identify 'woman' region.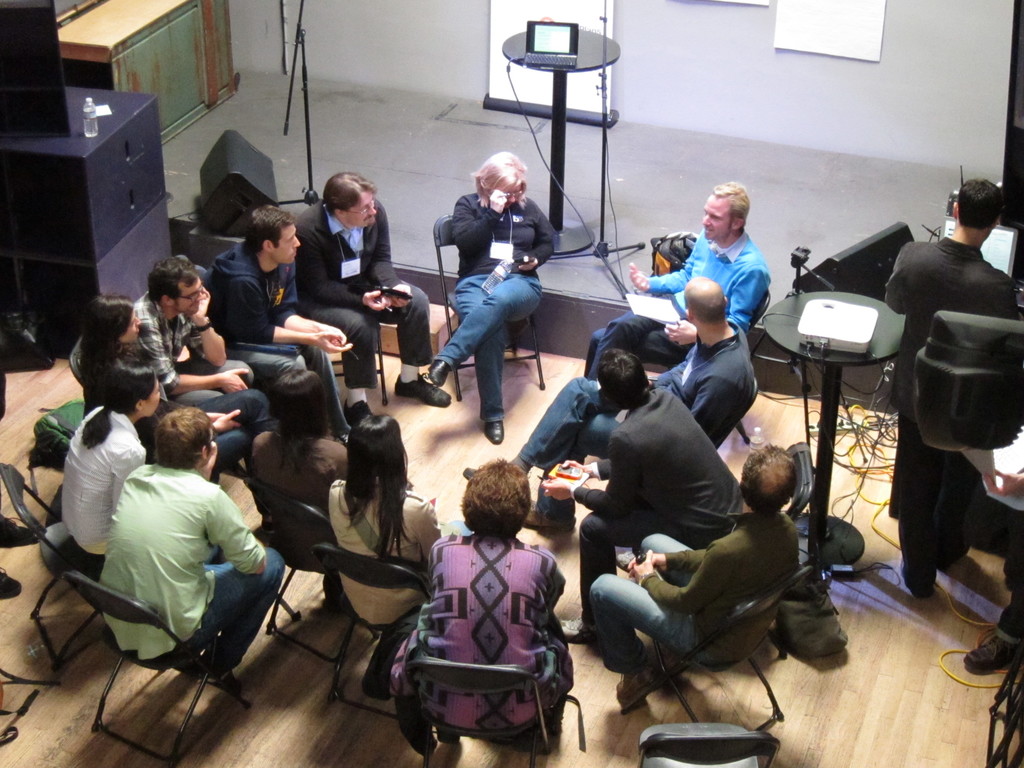
Region: locate(324, 412, 449, 701).
